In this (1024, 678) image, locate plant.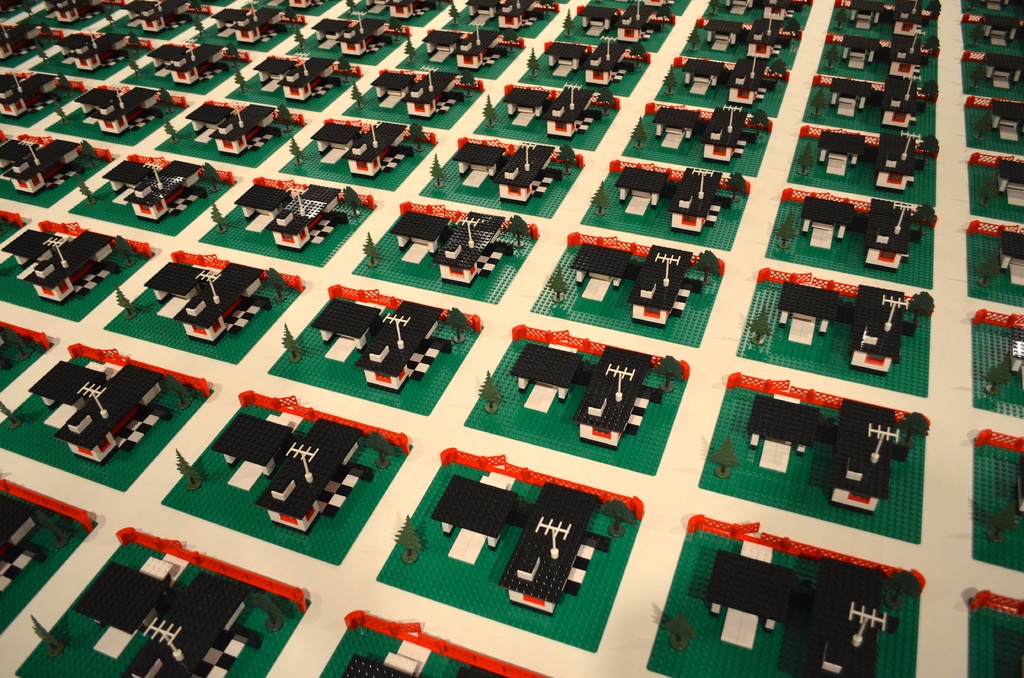
Bounding box: {"x1": 349, "y1": 81, "x2": 369, "y2": 111}.
